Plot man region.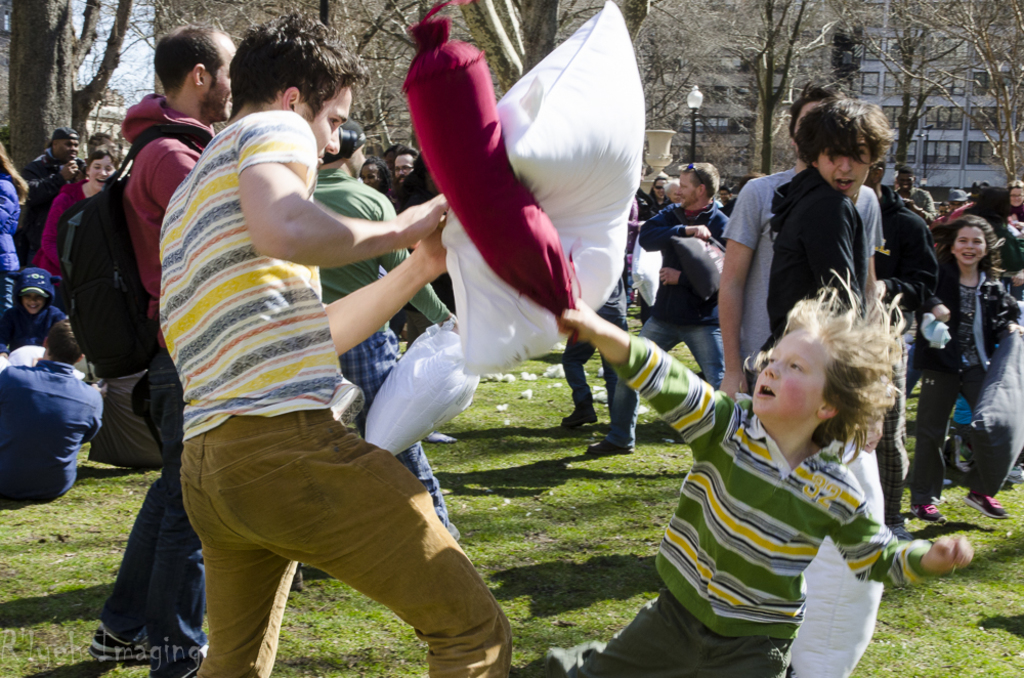
Plotted at bbox(393, 141, 420, 197).
